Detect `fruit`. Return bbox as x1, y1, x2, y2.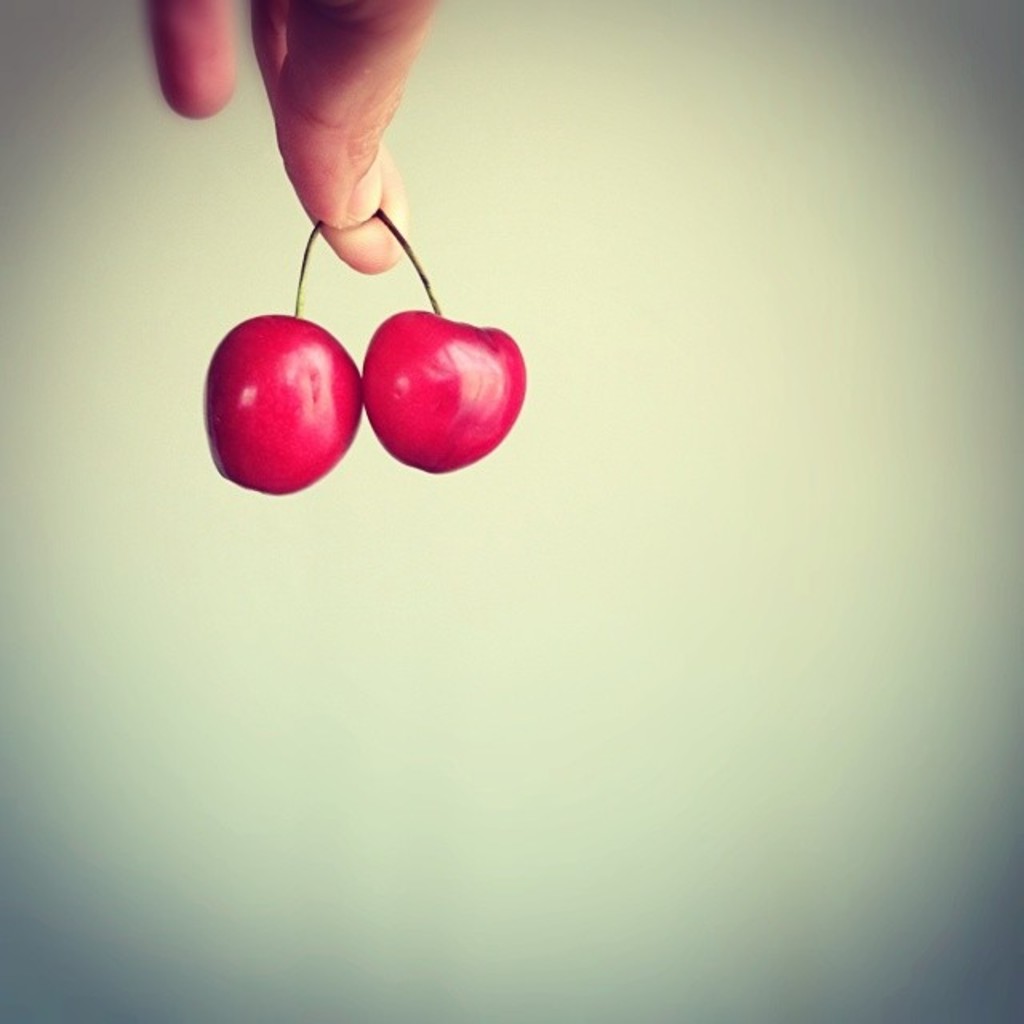
194, 301, 362, 488.
